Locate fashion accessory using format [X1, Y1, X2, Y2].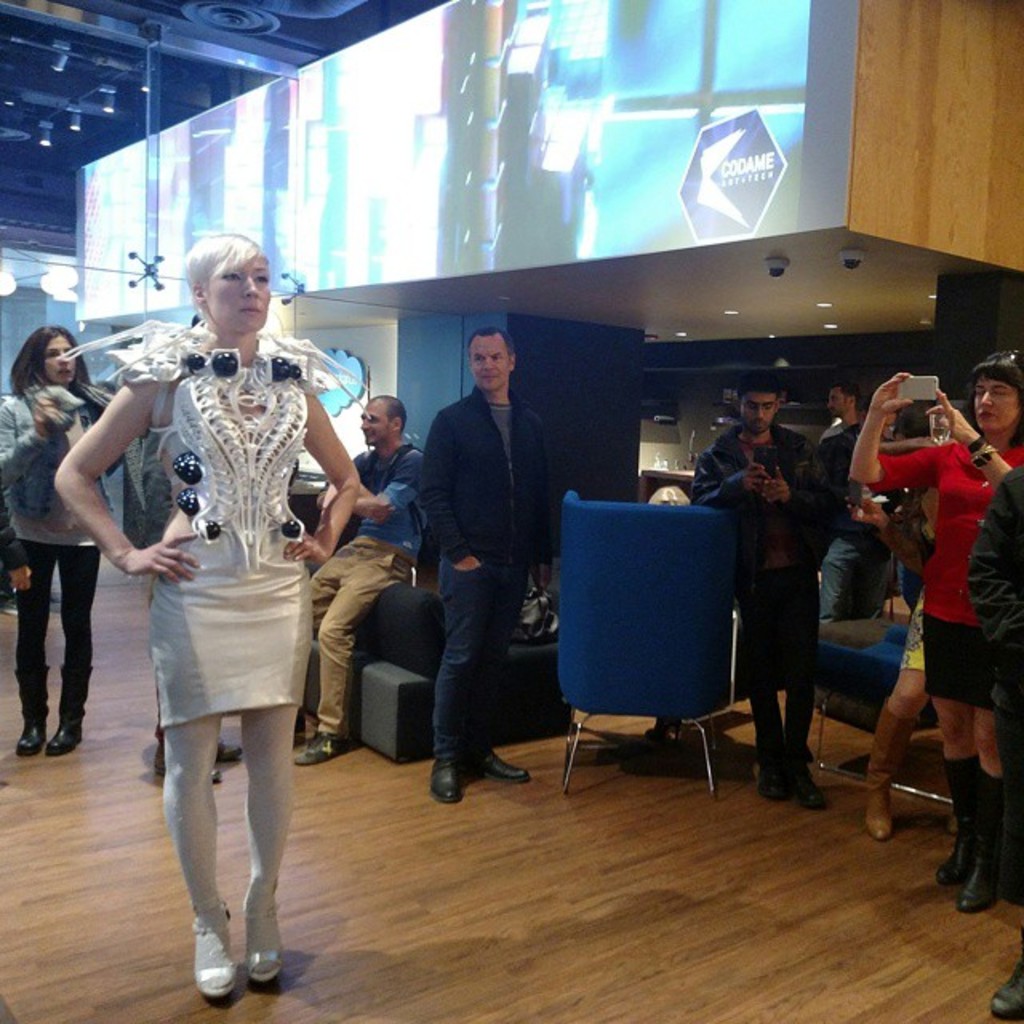
[752, 760, 790, 798].
